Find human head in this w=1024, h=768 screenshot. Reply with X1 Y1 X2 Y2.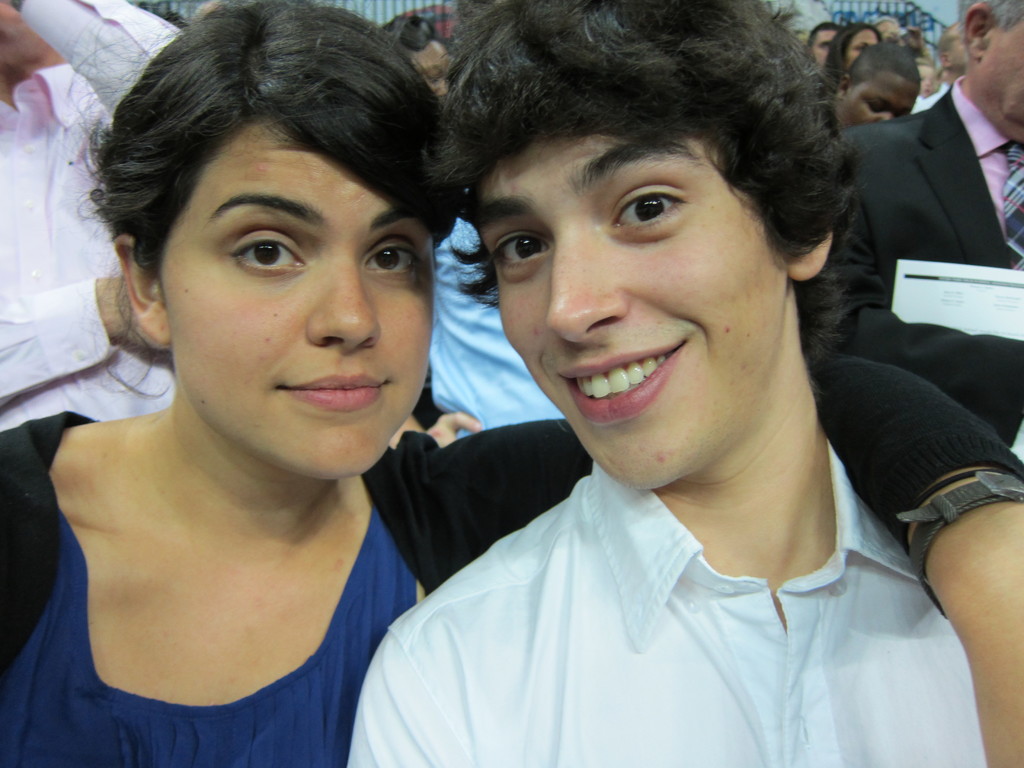
843 41 924 127.
